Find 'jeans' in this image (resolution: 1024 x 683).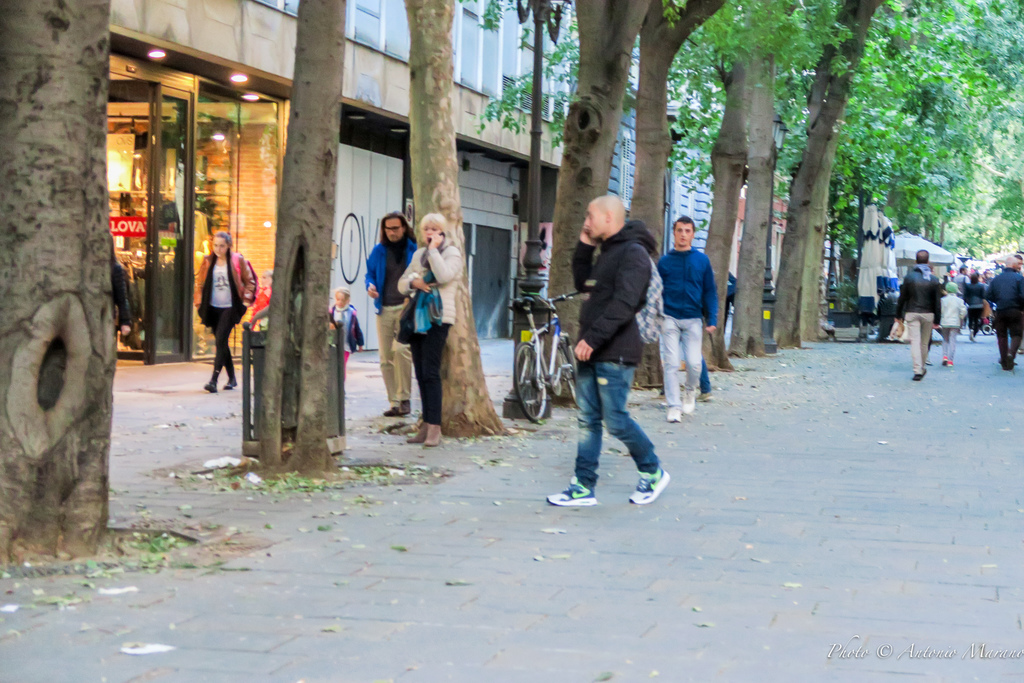
BBox(909, 313, 932, 377).
